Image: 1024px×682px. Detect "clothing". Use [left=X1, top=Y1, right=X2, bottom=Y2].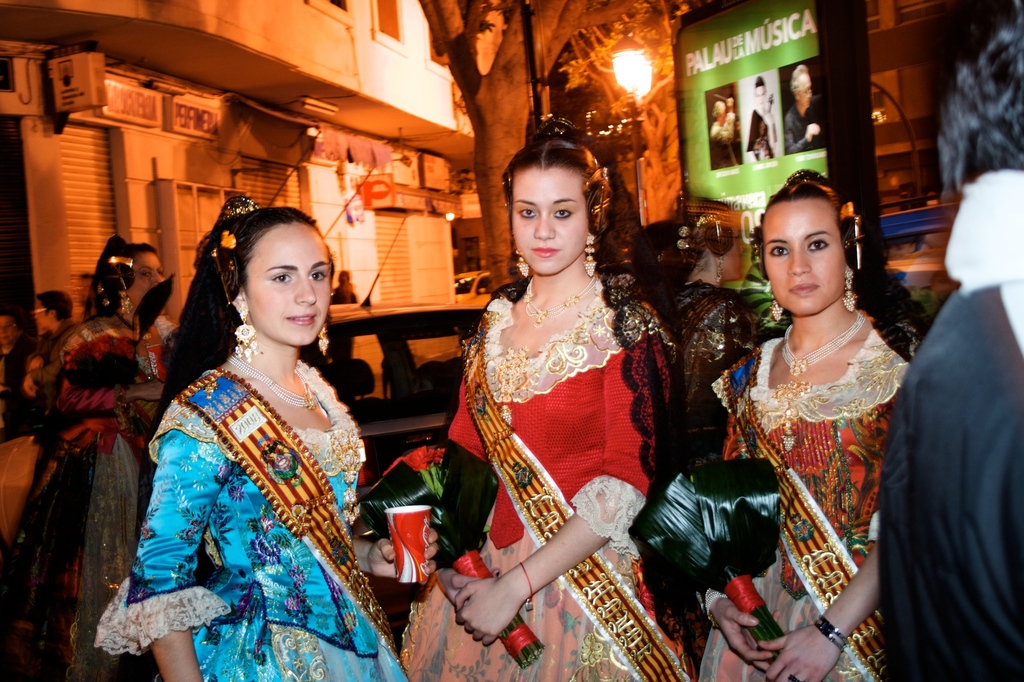
[left=748, top=113, right=776, bottom=163].
